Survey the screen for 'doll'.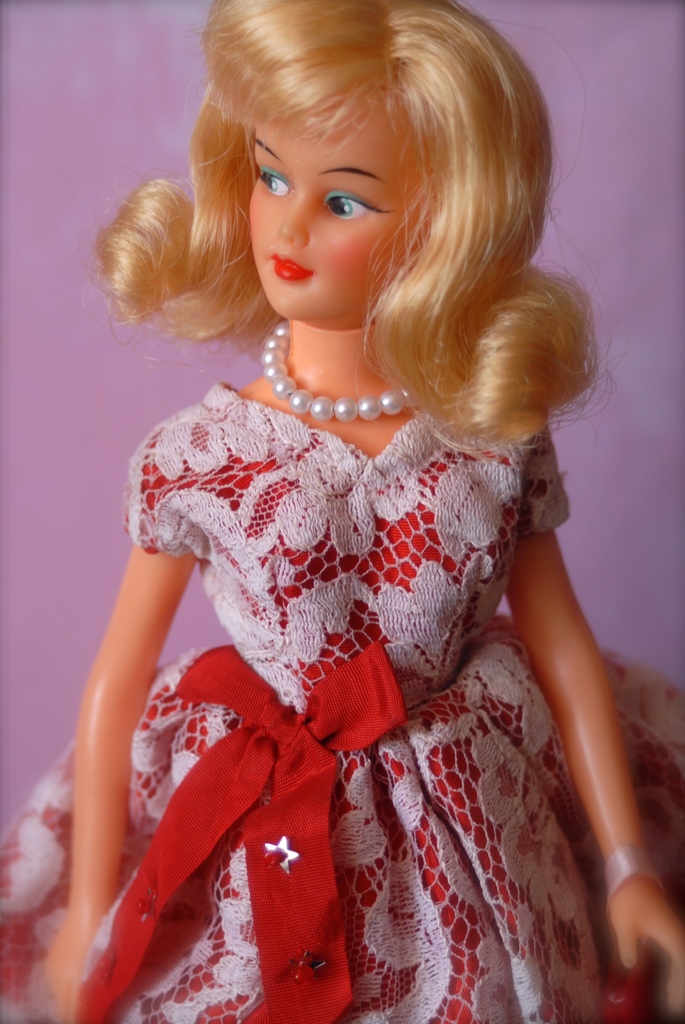
Survey found: detection(0, 0, 684, 1023).
